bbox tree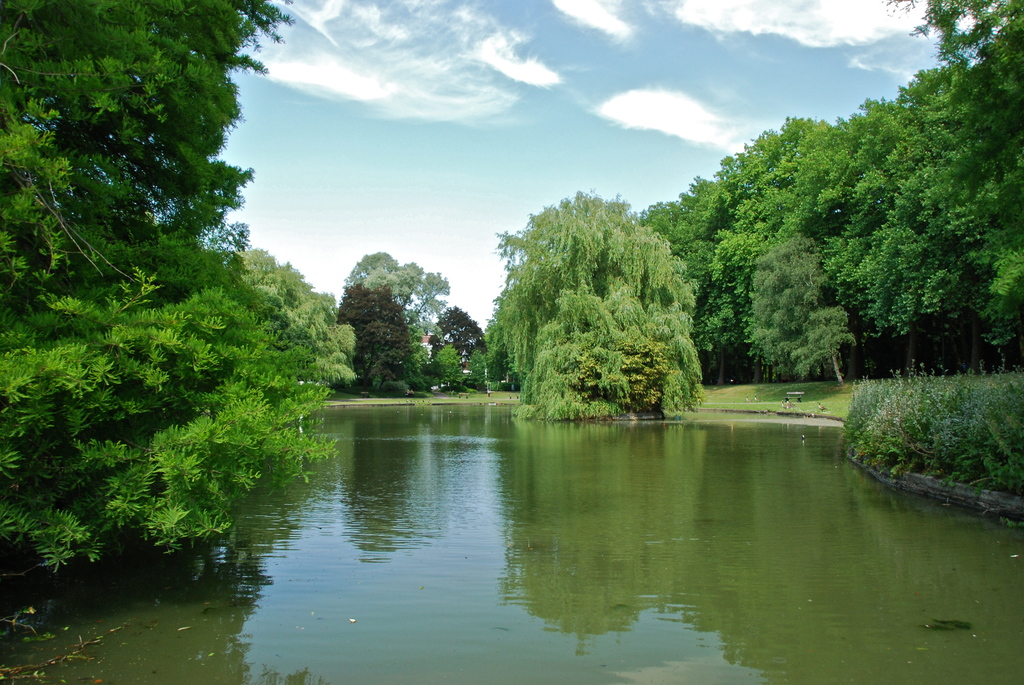
crop(429, 308, 483, 380)
